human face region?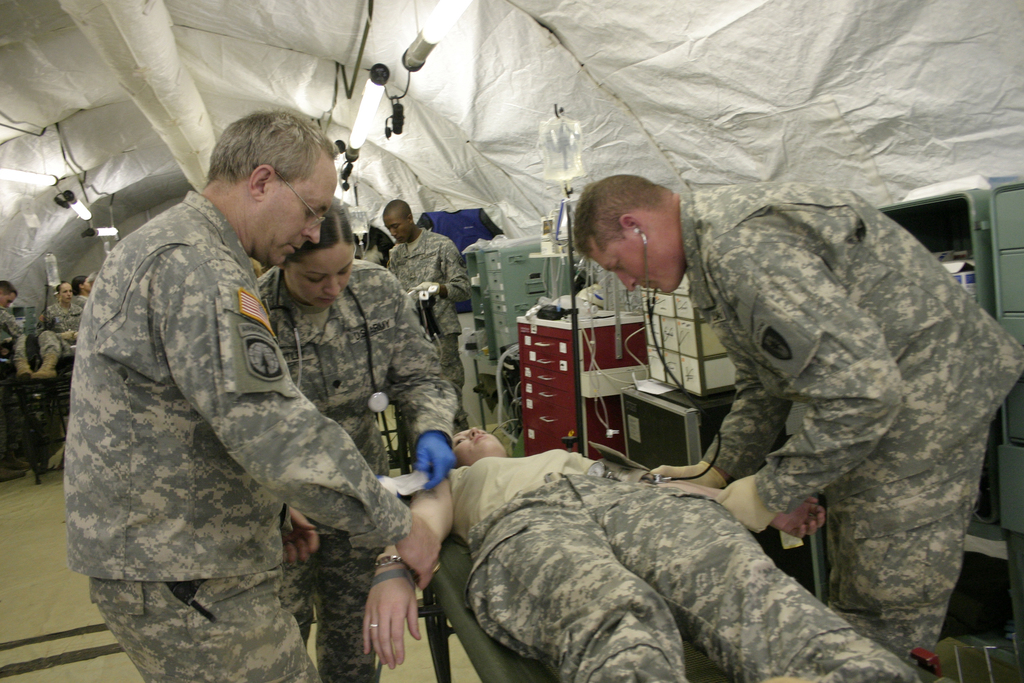
387 208 413 249
